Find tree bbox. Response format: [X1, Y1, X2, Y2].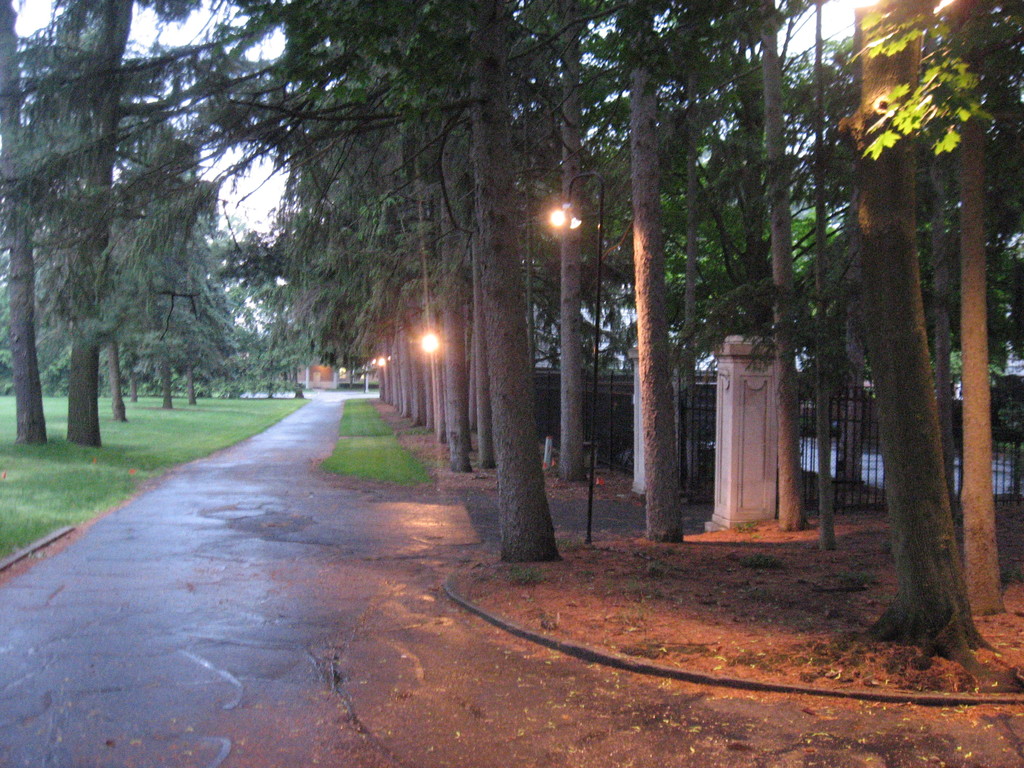
[0, 0, 46, 452].
